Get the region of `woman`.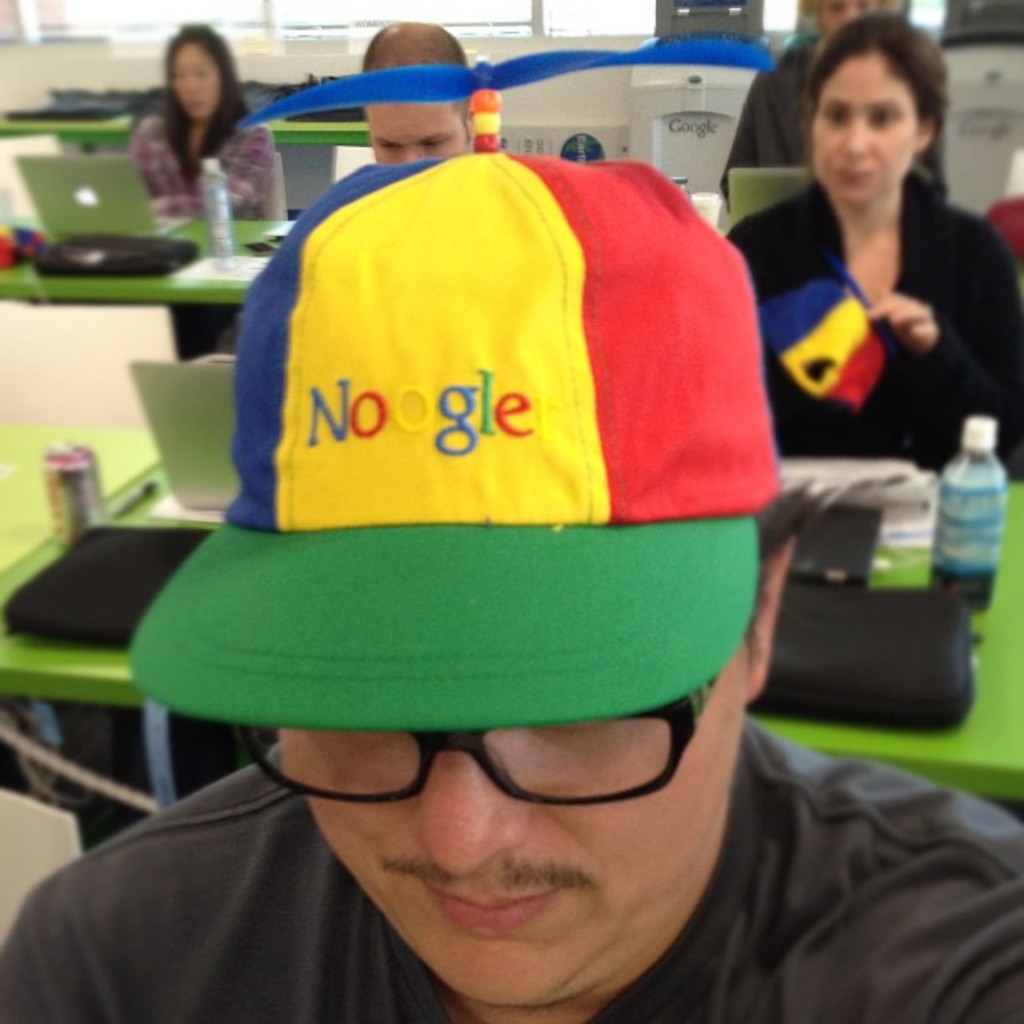
[723,10,1022,479].
